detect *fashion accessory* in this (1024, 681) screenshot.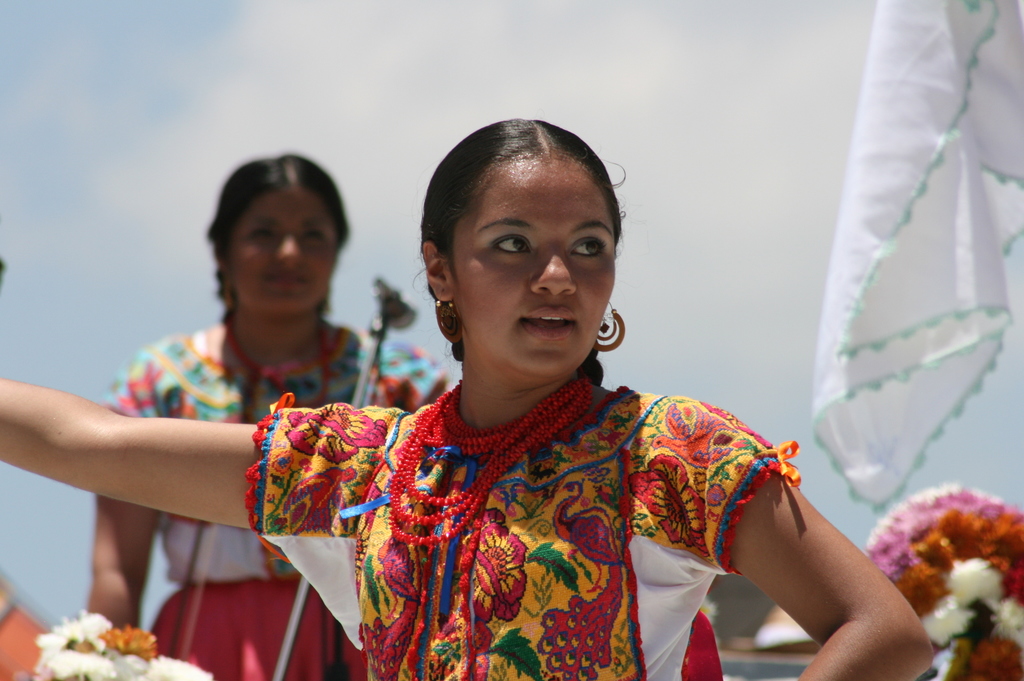
Detection: [x1=435, y1=301, x2=465, y2=344].
